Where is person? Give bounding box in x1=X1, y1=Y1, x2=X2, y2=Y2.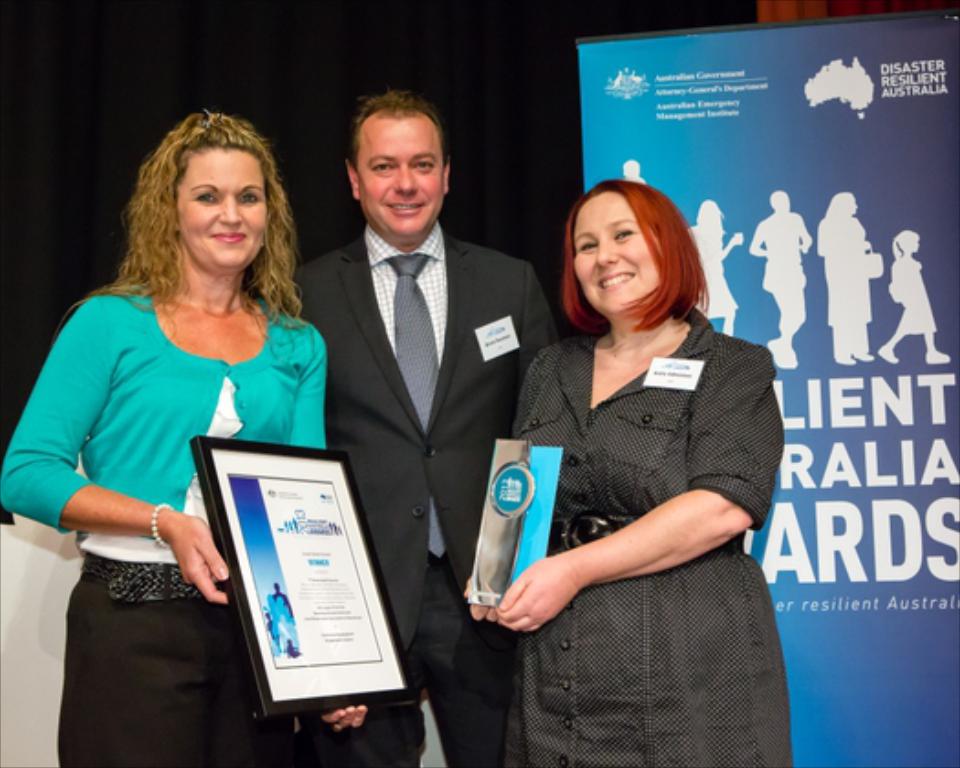
x1=22, y1=99, x2=333, y2=722.
